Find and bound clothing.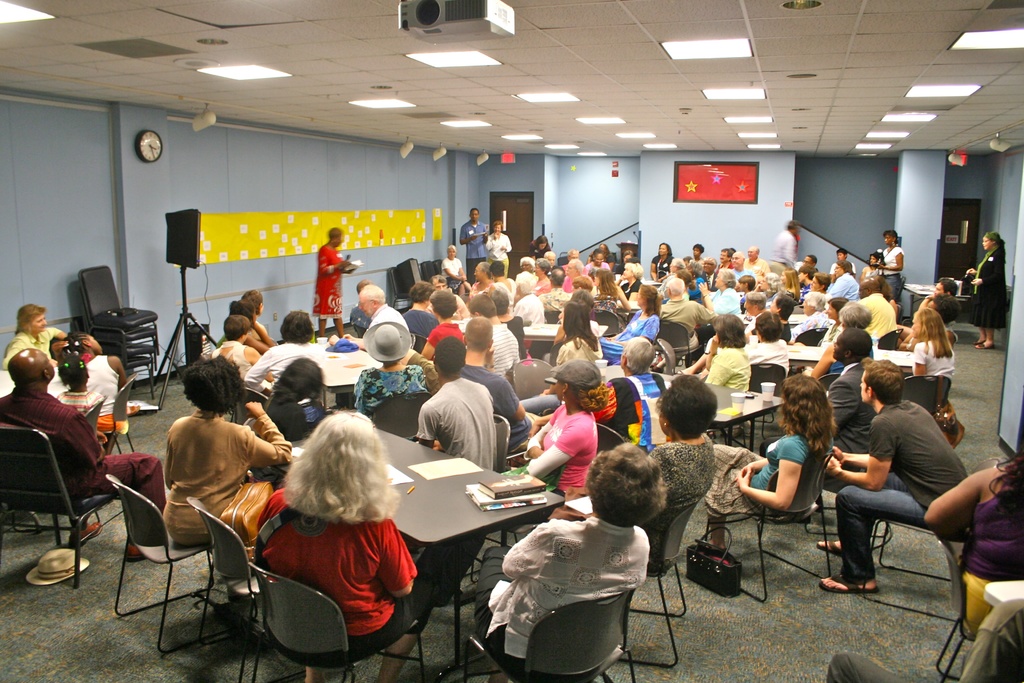
Bound: pyautogui.locateOnScreen(701, 340, 746, 392).
